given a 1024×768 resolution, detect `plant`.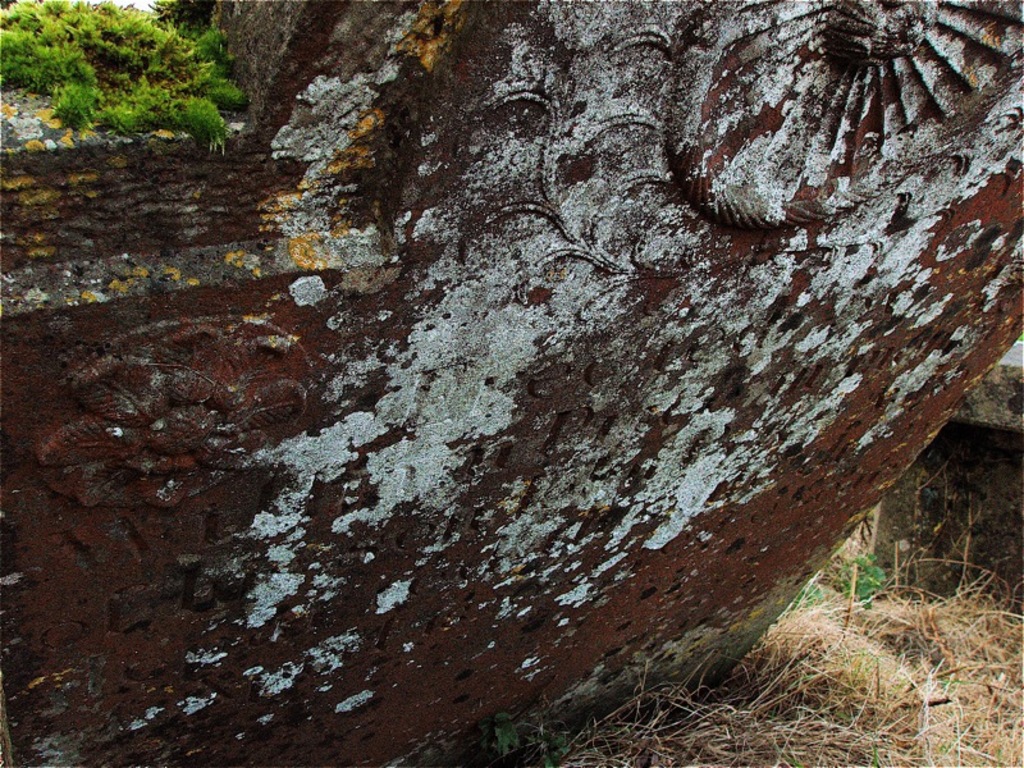
(835, 536, 906, 622).
